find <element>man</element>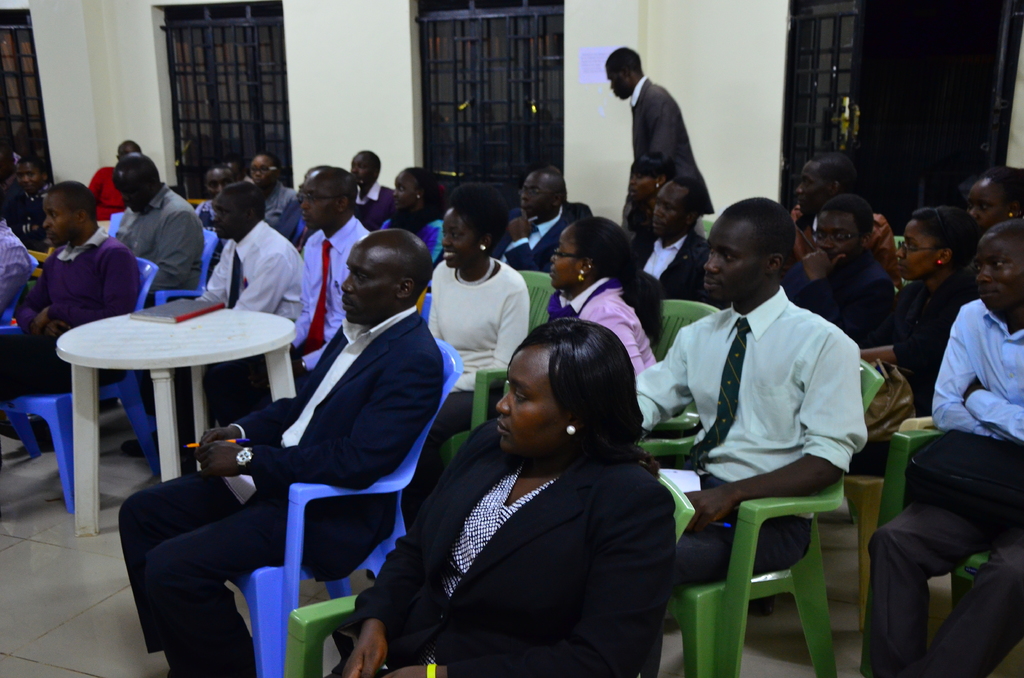
(114, 144, 209, 304)
